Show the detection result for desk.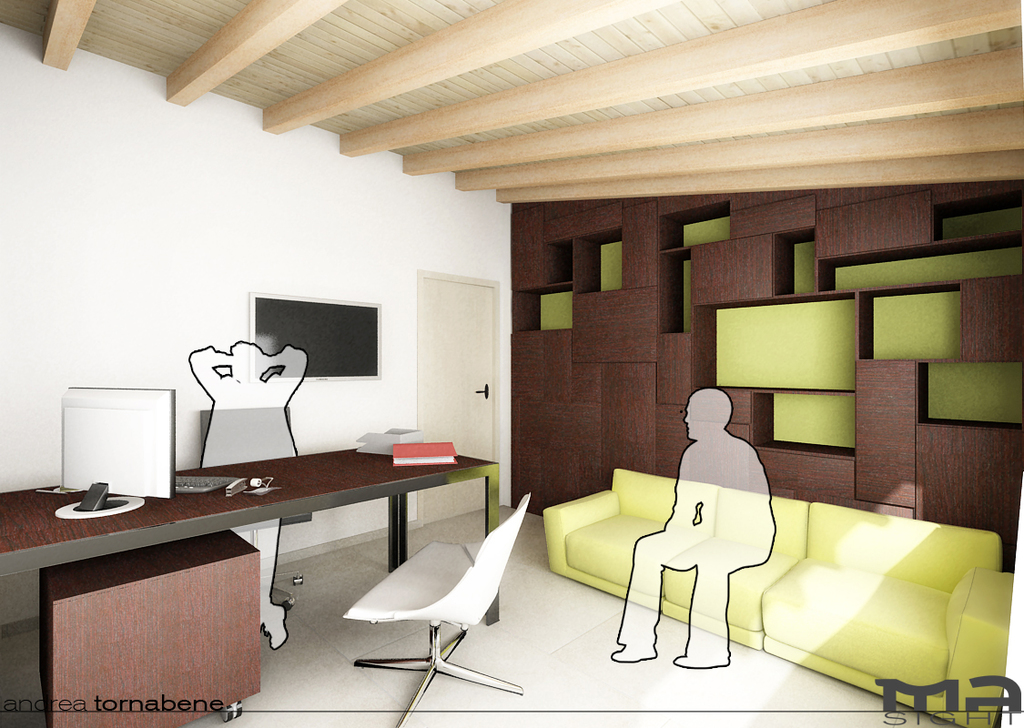
[0,444,500,726].
